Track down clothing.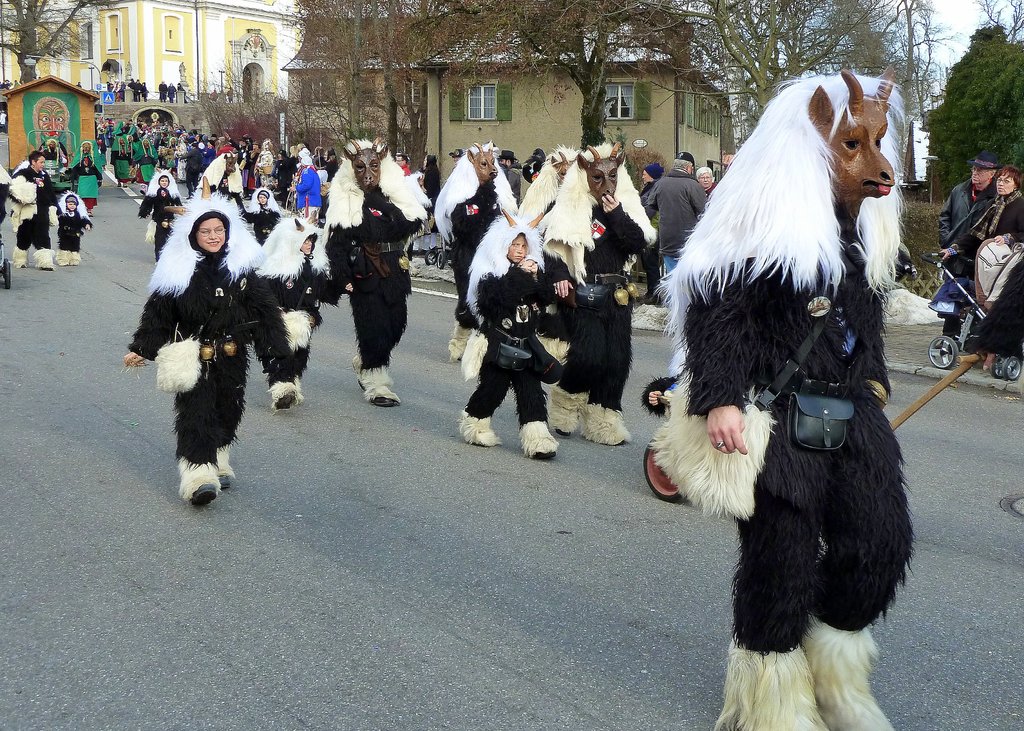
Tracked to box(972, 186, 1023, 342).
